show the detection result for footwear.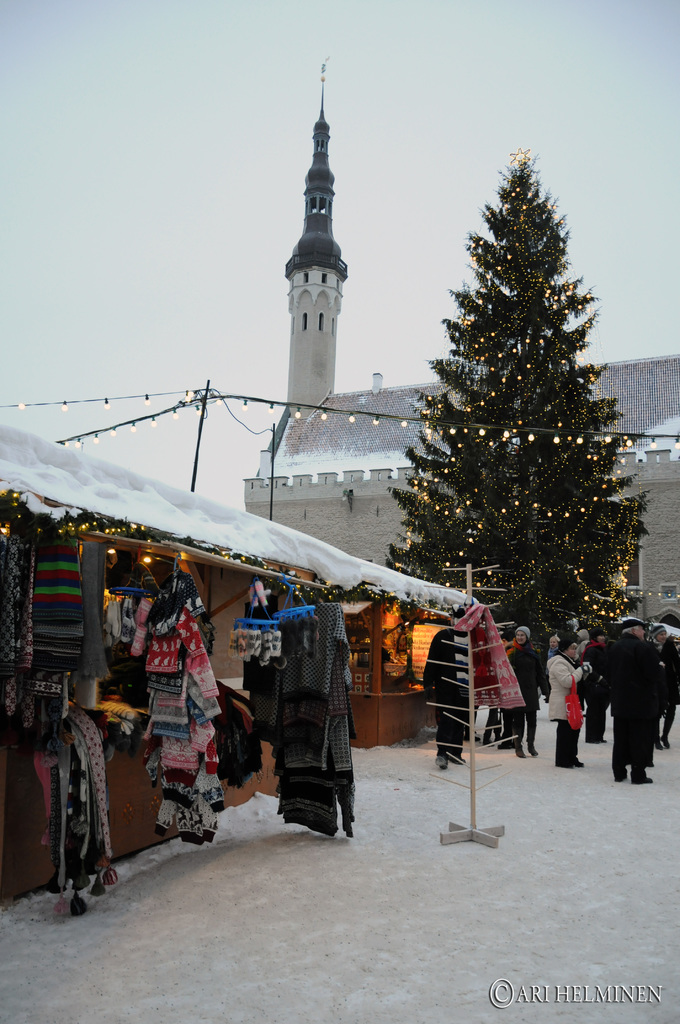
[left=586, top=739, right=597, bottom=743].
